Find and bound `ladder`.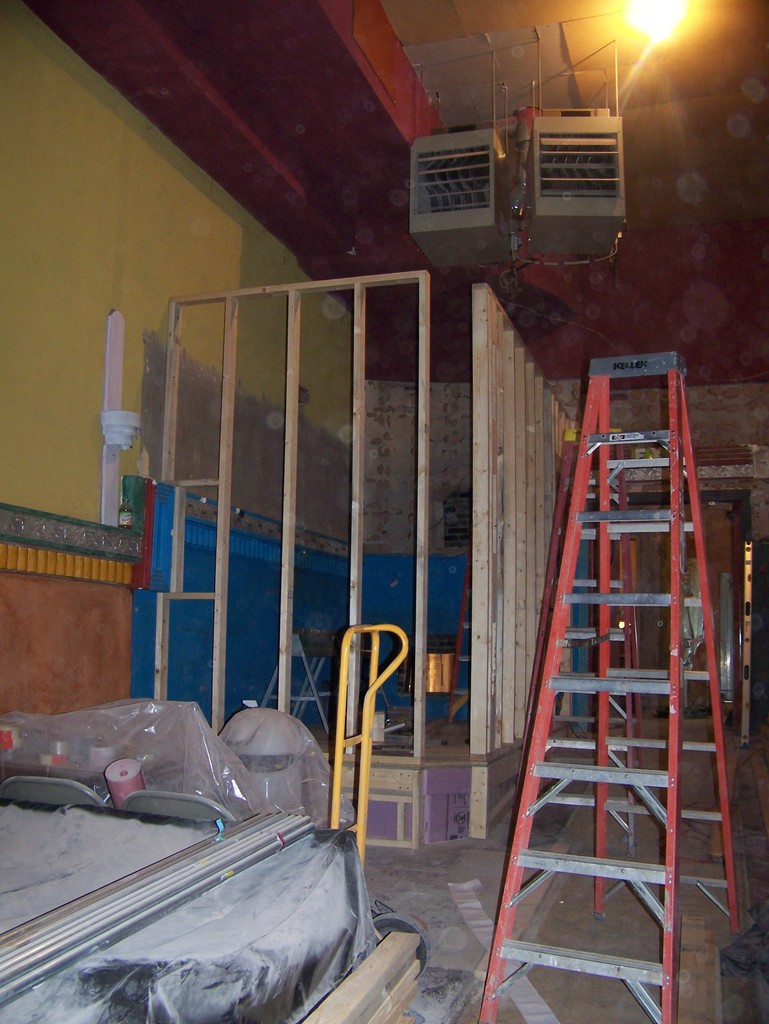
Bound: (517, 424, 648, 854).
